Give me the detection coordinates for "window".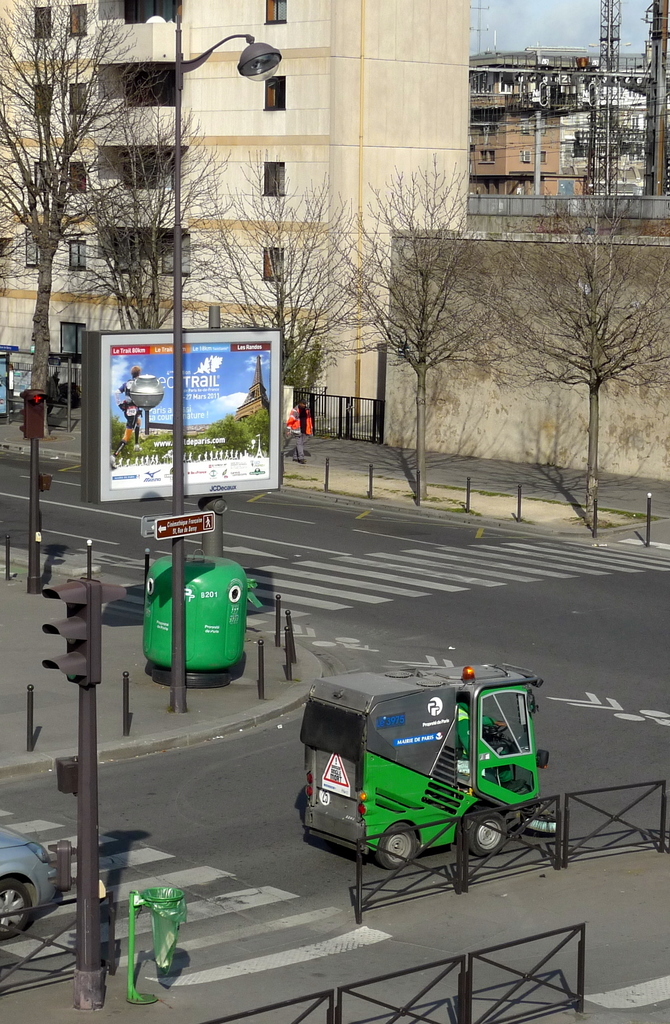
(x1=31, y1=7, x2=54, y2=40).
